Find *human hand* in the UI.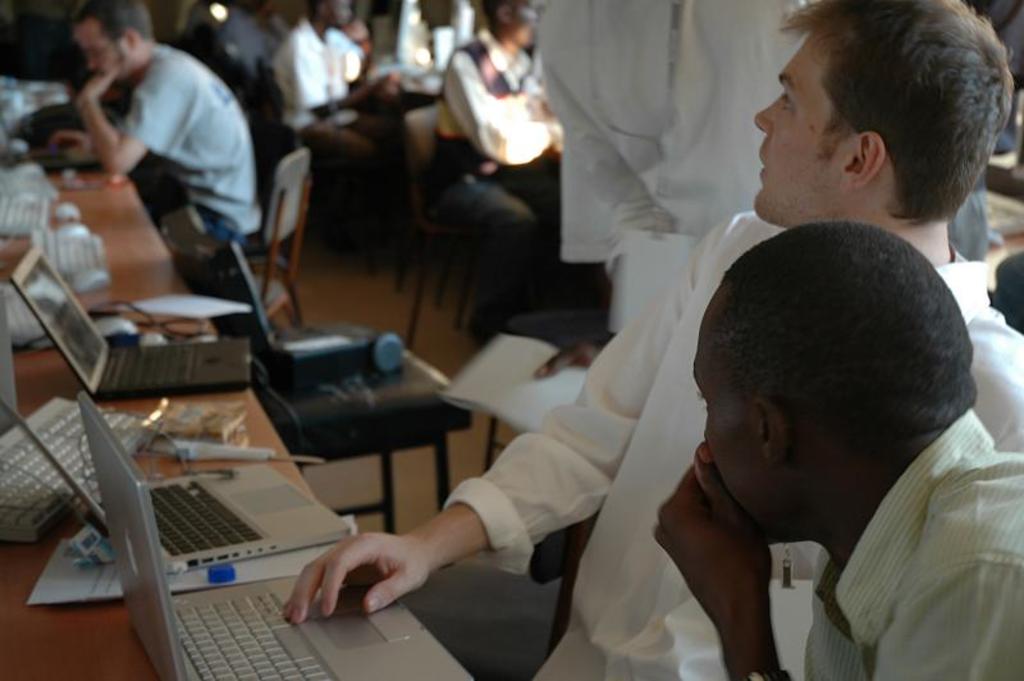
UI element at locate(534, 330, 617, 373).
